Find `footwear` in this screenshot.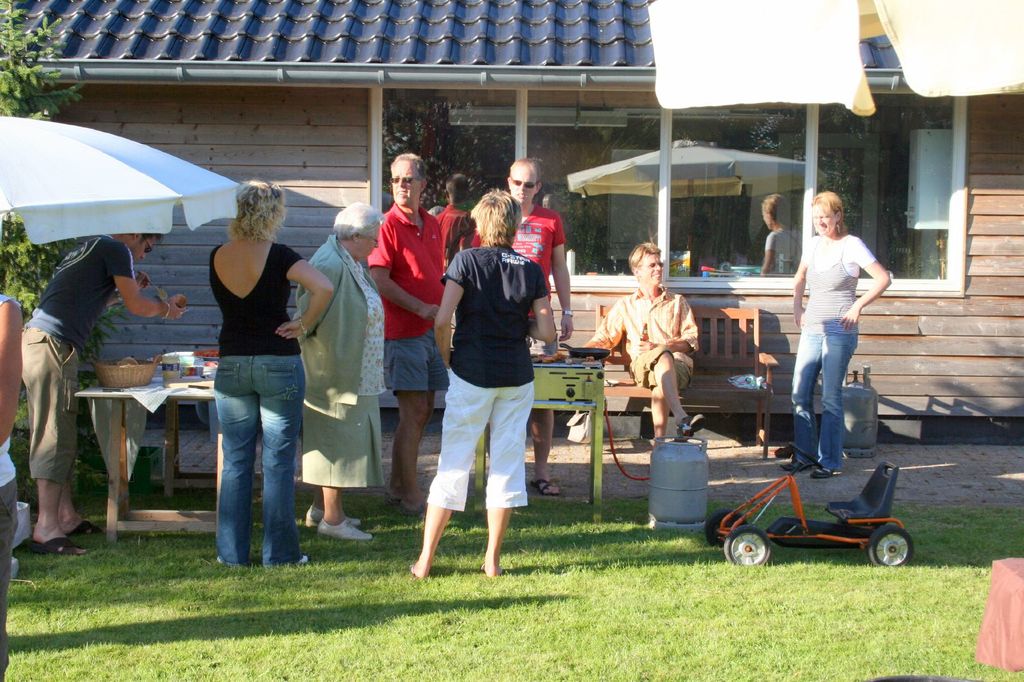
The bounding box for `footwear` is {"left": 23, "top": 532, "right": 92, "bottom": 561}.
